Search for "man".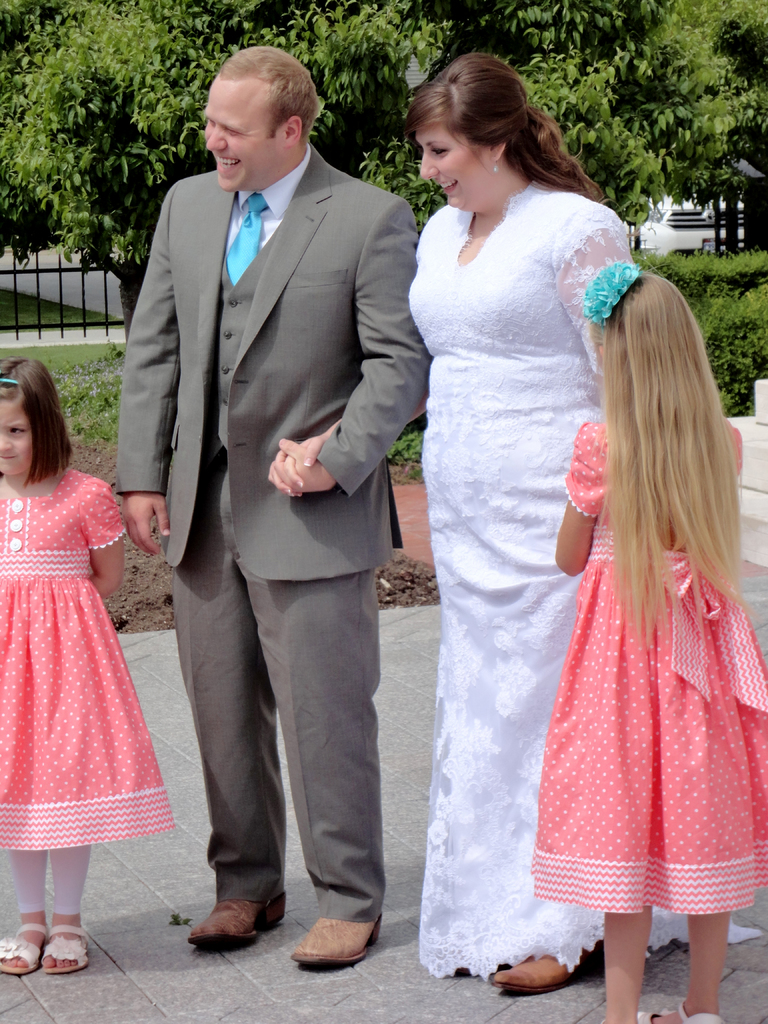
Found at [109, 0, 430, 984].
